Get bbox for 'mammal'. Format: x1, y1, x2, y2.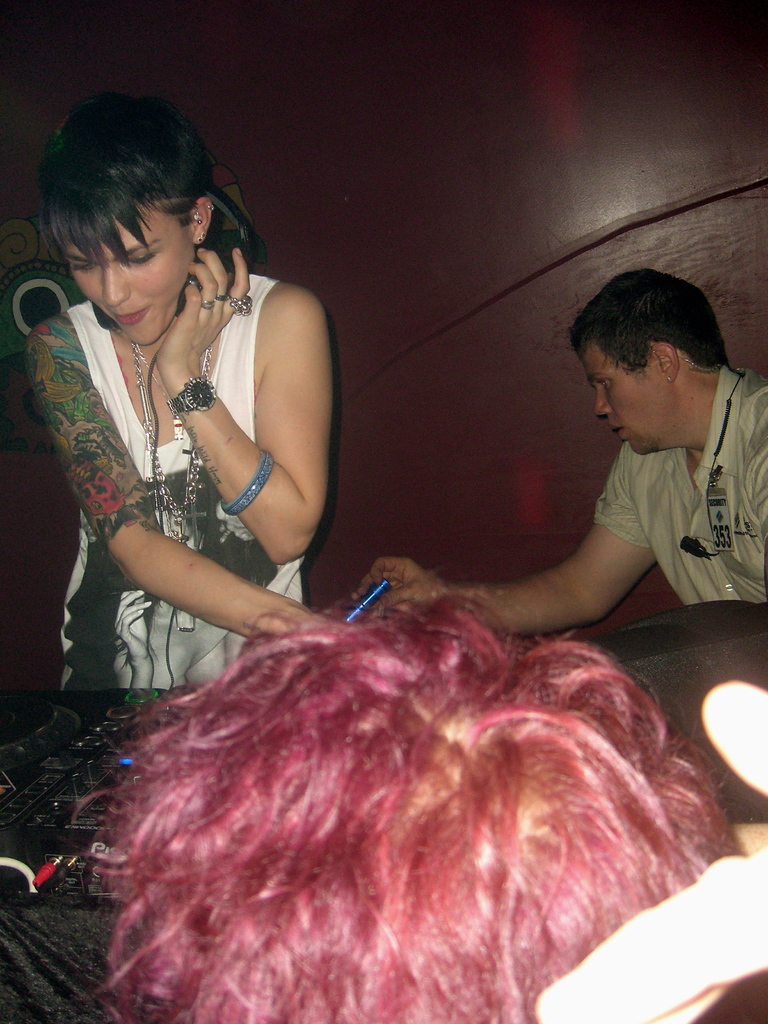
534, 678, 767, 1023.
